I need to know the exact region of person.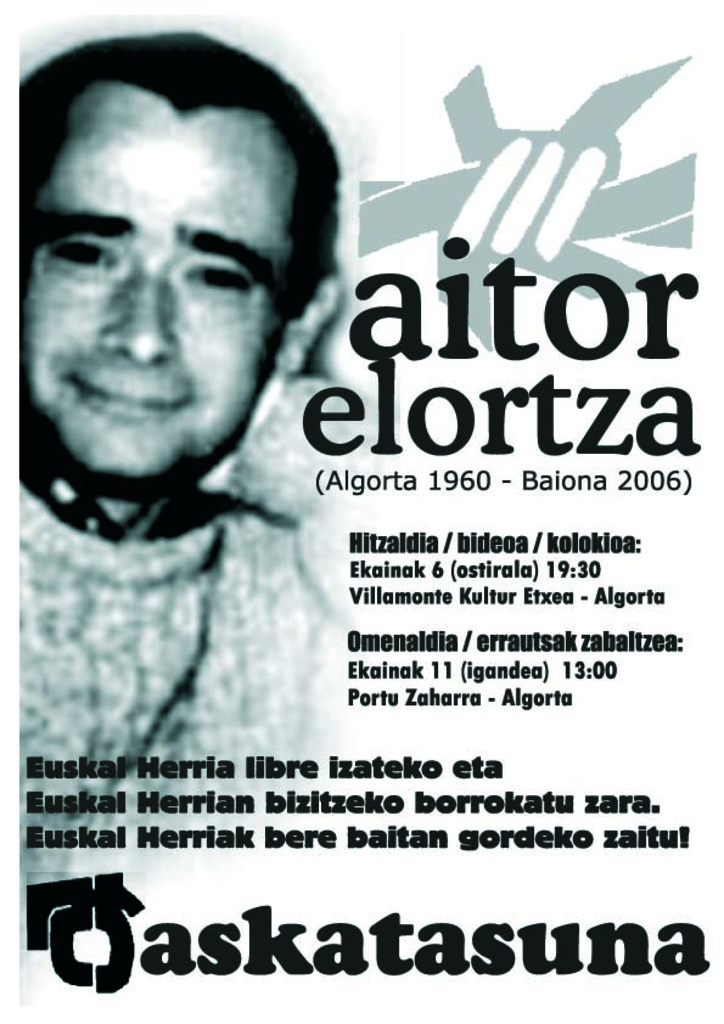
Region: (x1=21, y1=26, x2=337, y2=636).
